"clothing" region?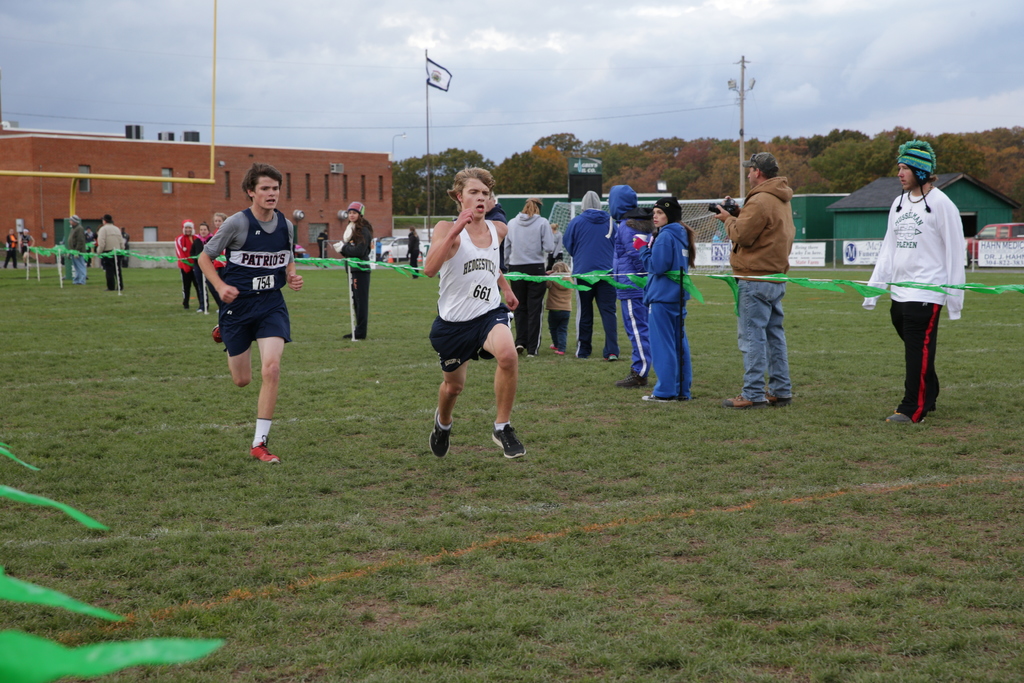
bbox=(20, 233, 31, 256)
